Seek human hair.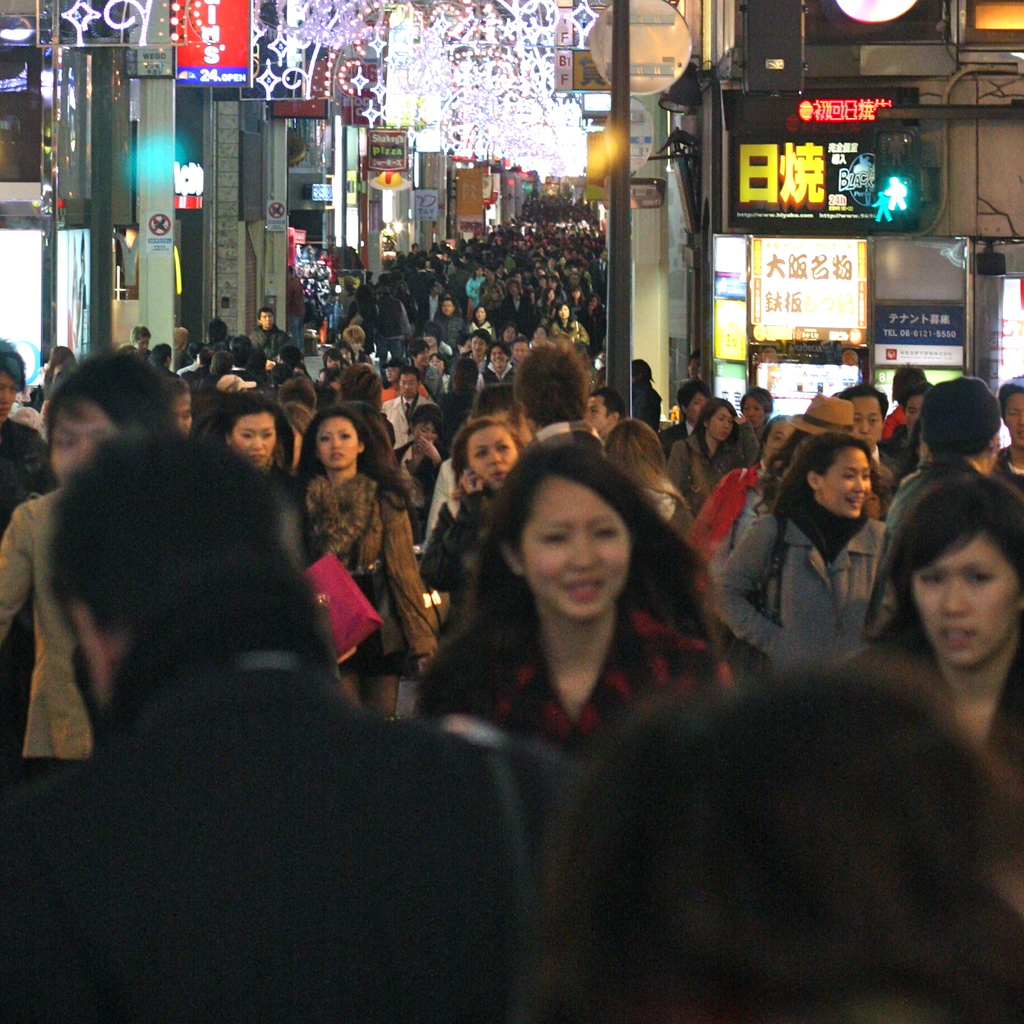
l=511, t=337, r=595, b=422.
